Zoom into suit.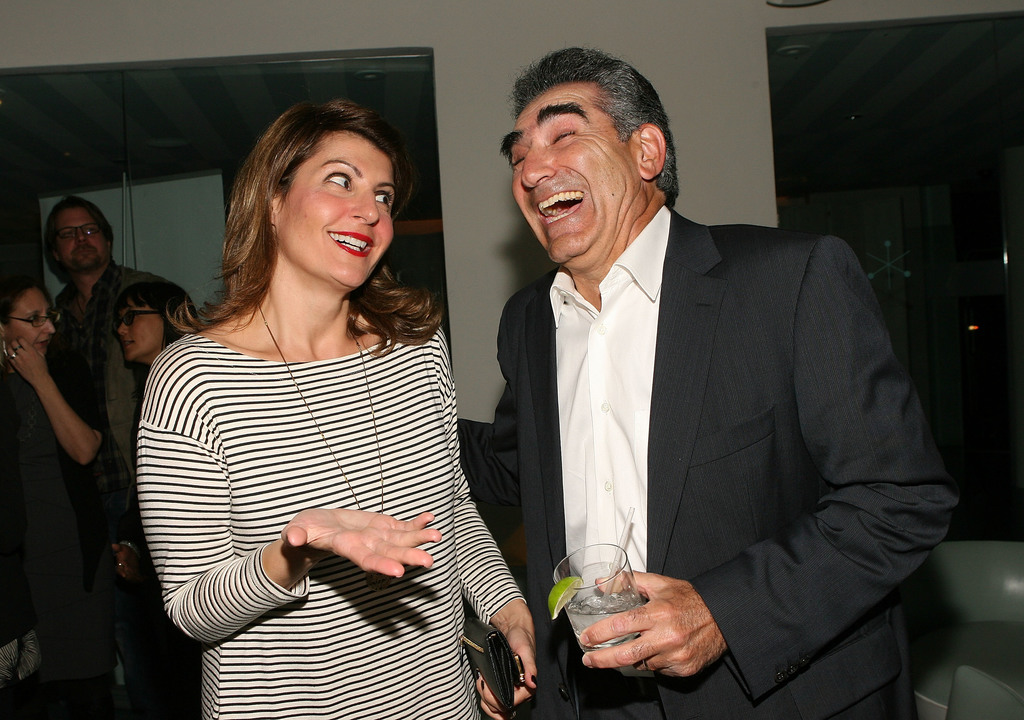
Zoom target: (left=468, top=95, right=934, bottom=689).
